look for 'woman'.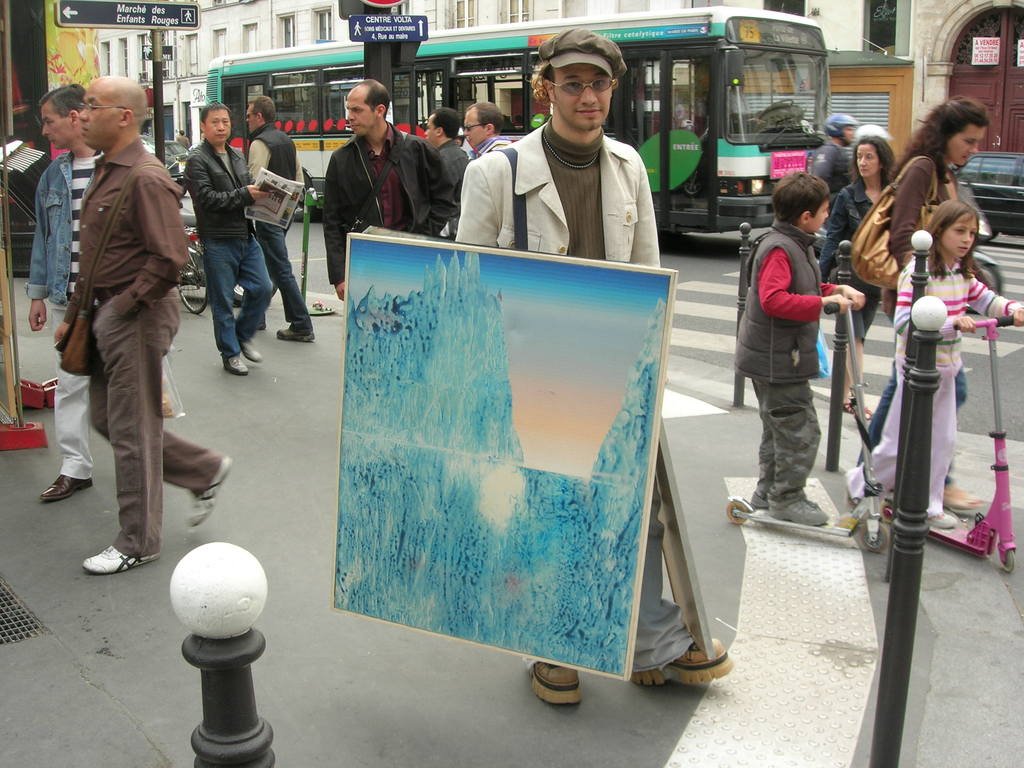
Found: locate(824, 141, 901, 418).
